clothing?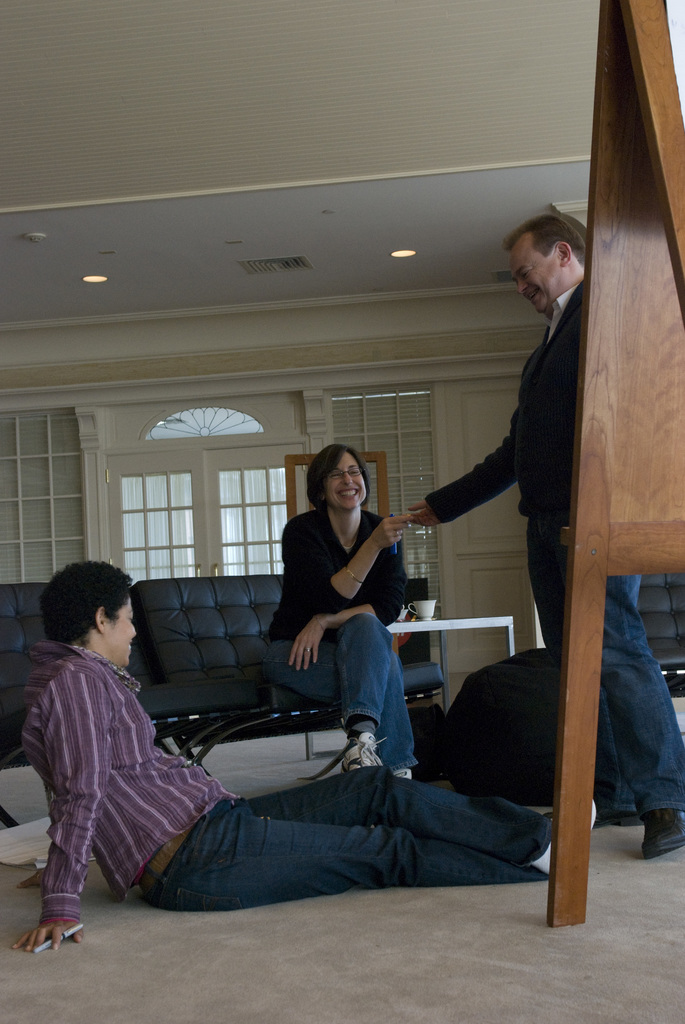
[left=423, top=278, right=684, bottom=820]
